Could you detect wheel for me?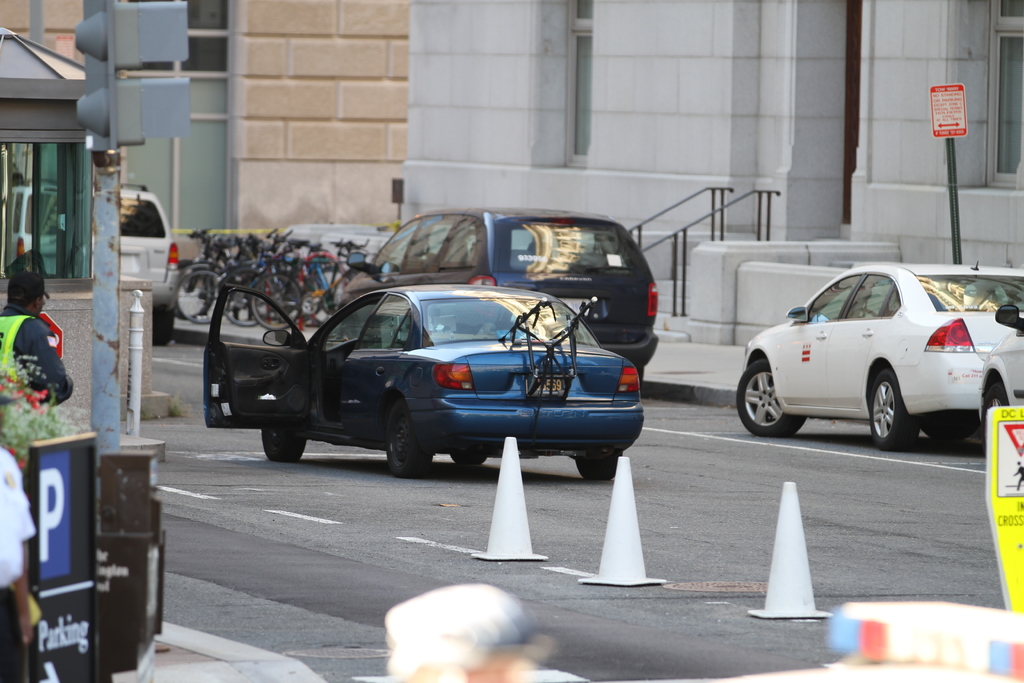
Detection result: x1=368 y1=402 x2=436 y2=473.
